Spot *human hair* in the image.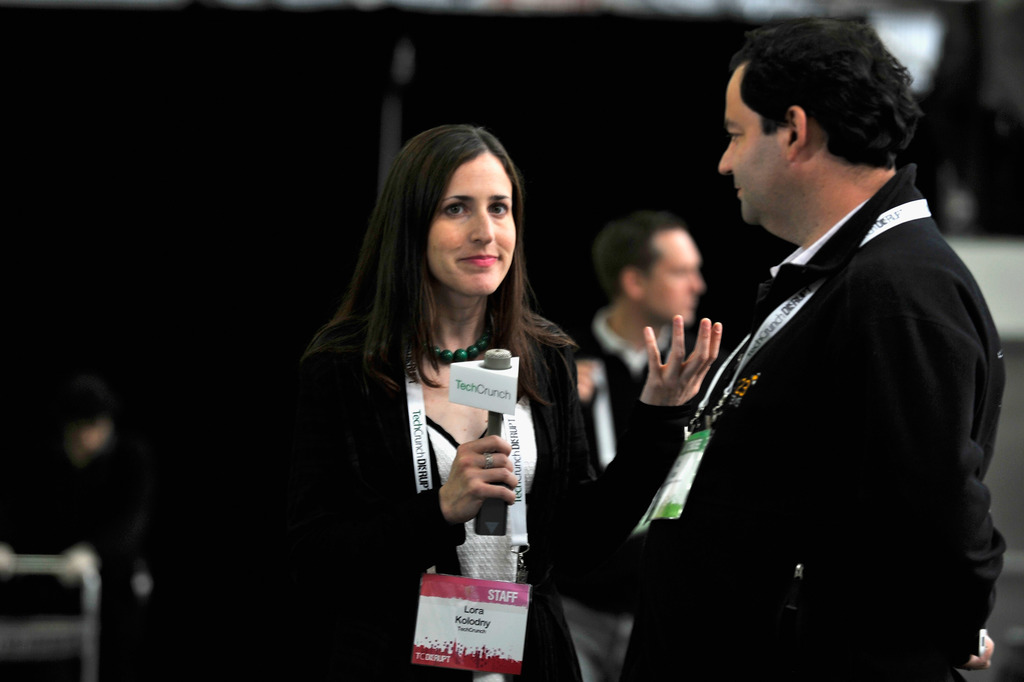
*human hair* found at (593,216,686,306).
